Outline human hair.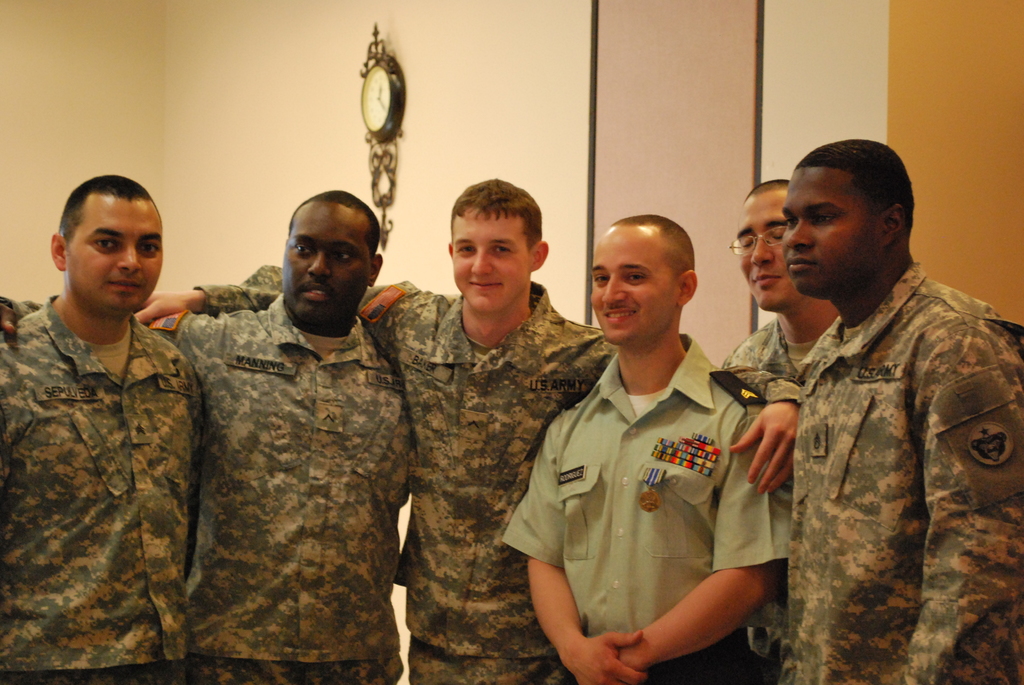
Outline: {"x1": 746, "y1": 175, "x2": 786, "y2": 205}.
